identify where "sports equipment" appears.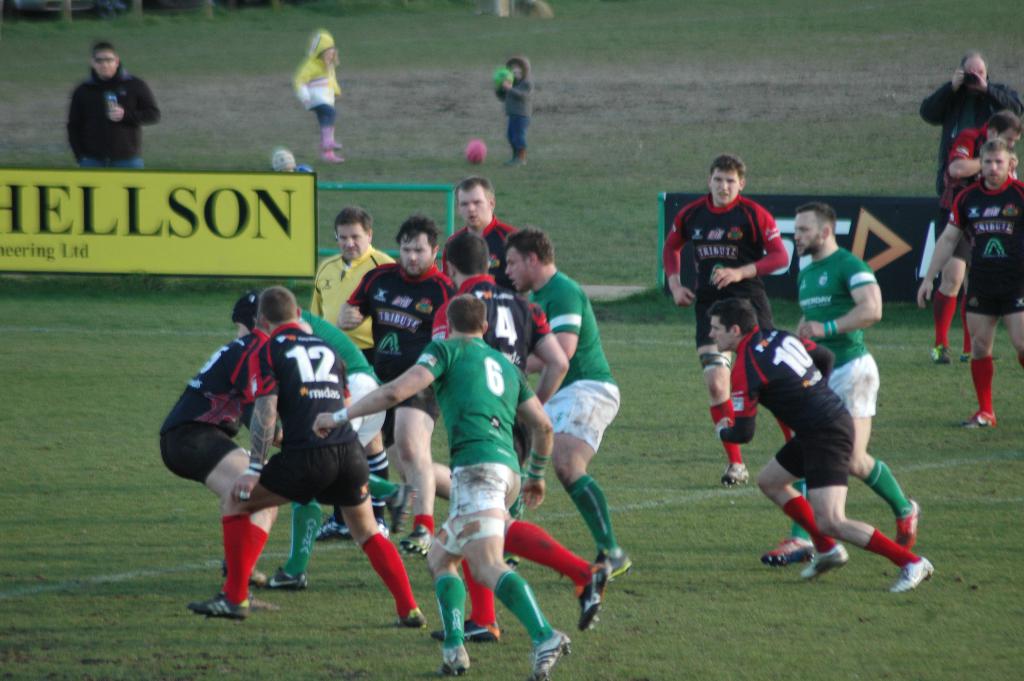
Appears at (534, 634, 570, 676).
